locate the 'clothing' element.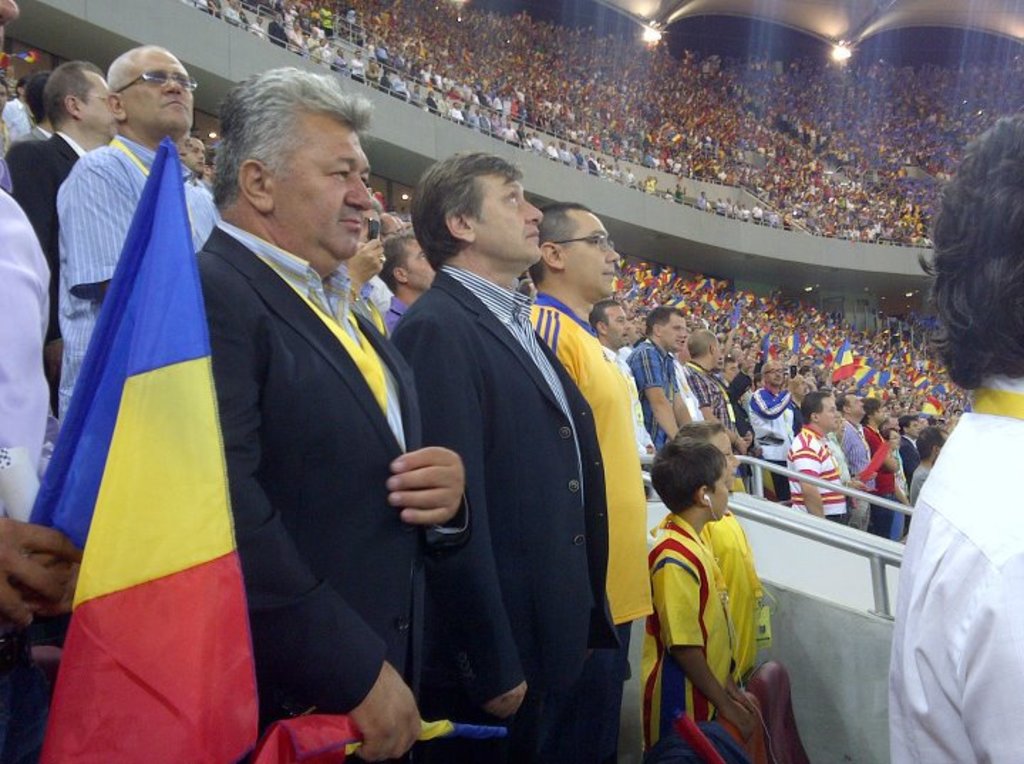
Element bbox: (left=641, top=502, right=742, bottom=737).
